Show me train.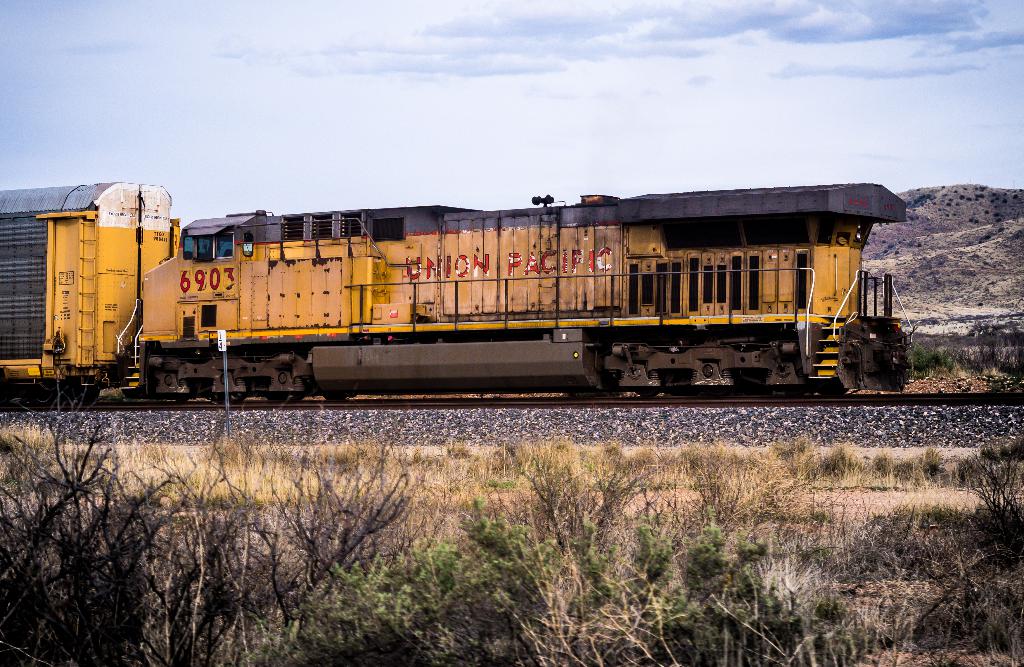
train is here: 0, 179, 913, 396.
